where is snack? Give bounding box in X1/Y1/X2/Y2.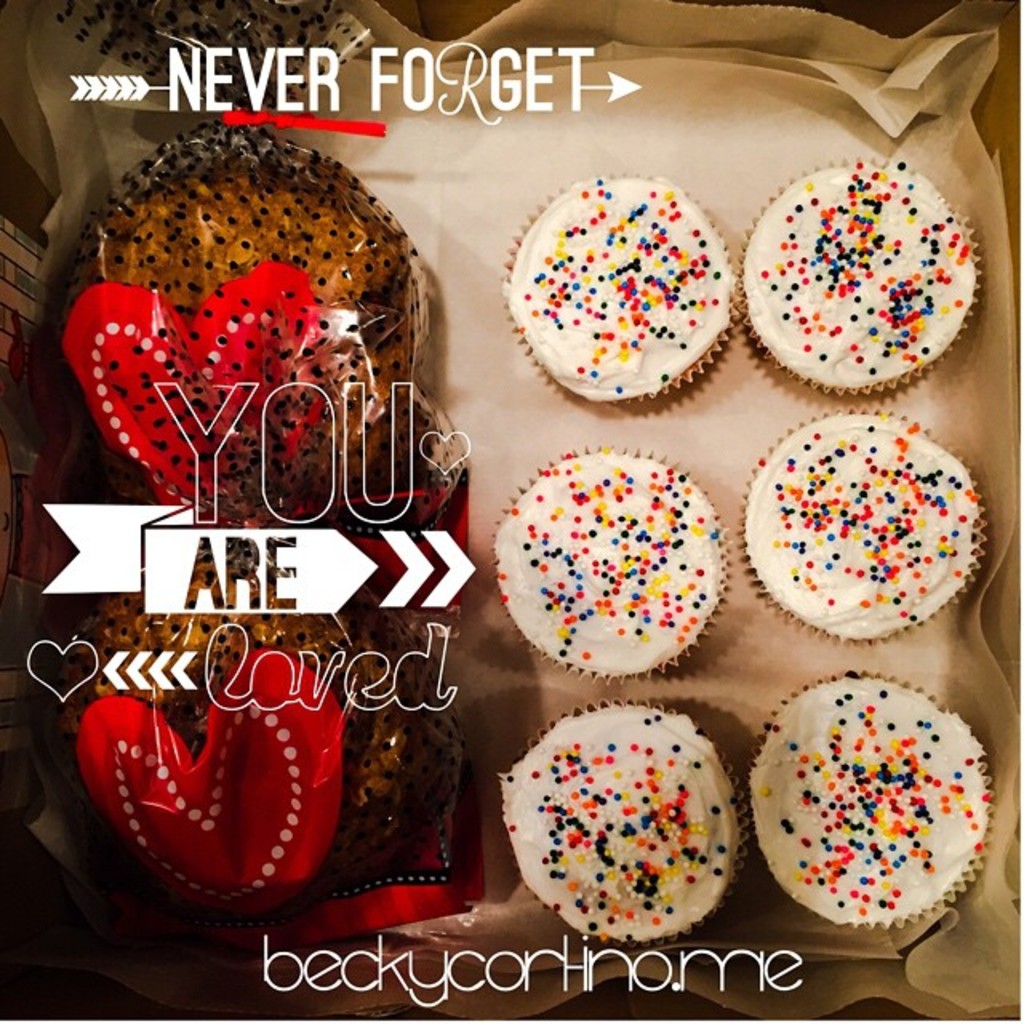
744/413/979/642.
